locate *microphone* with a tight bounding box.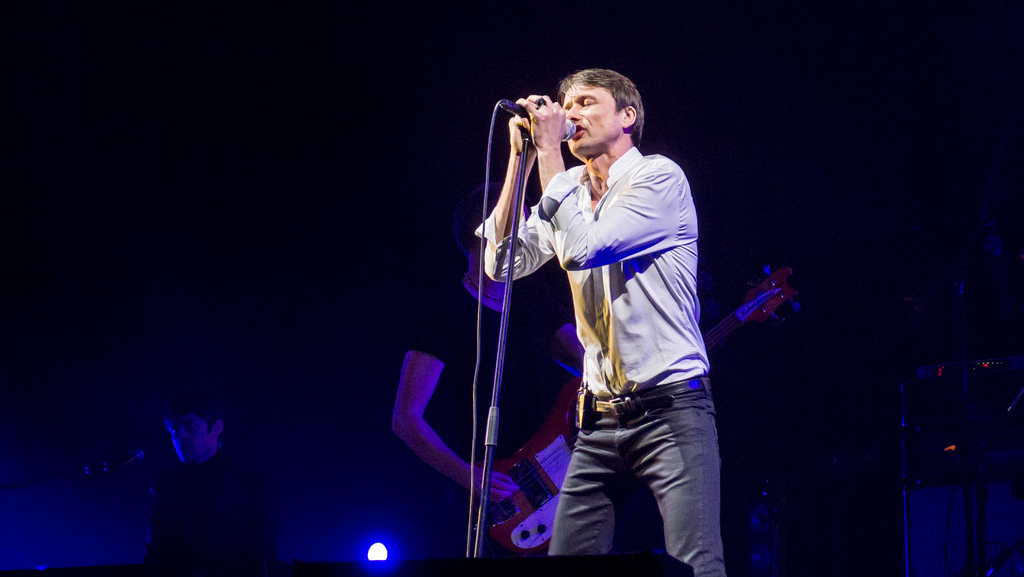
box(497, 107, 580, 149).
